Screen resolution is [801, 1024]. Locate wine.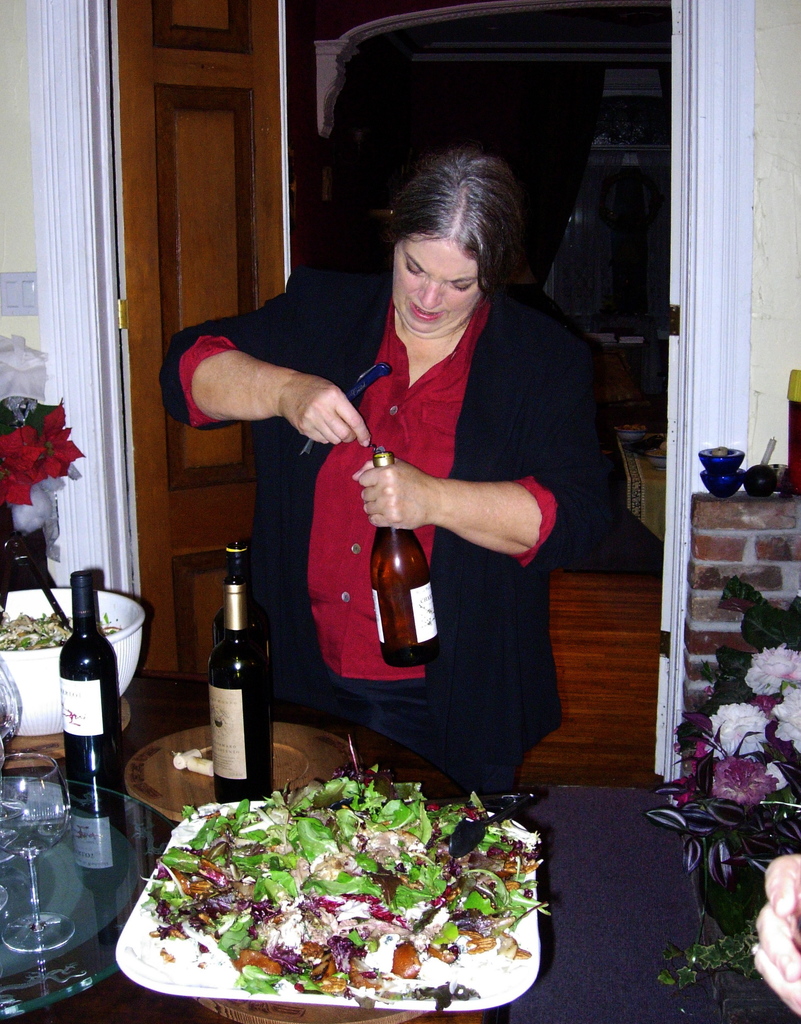
box=[59, 572, 124, 806].
